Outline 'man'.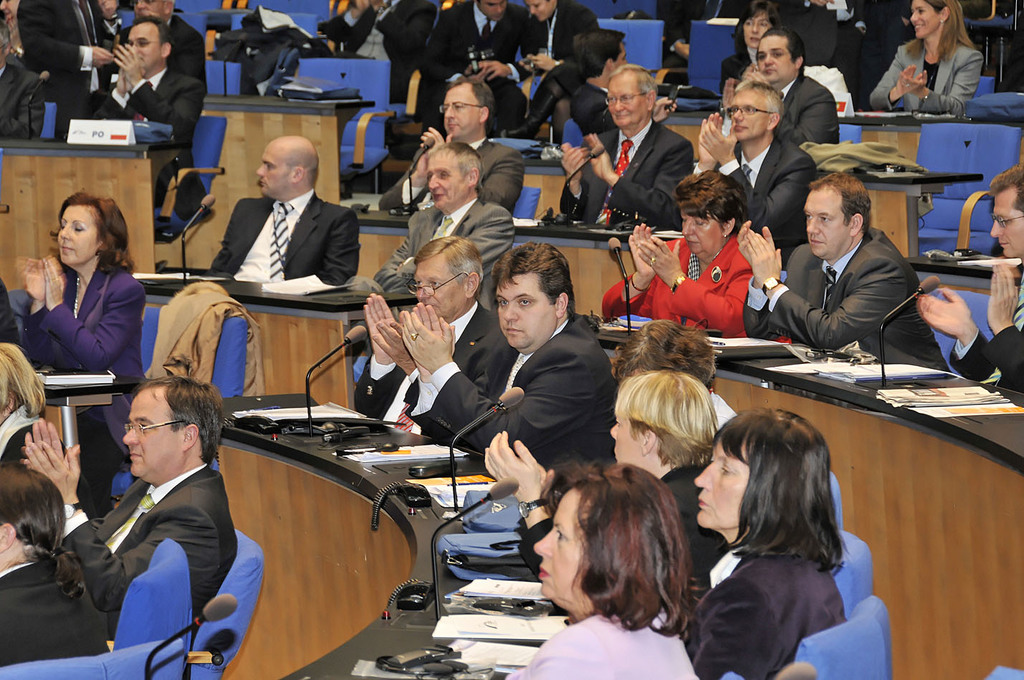
Outline: [370, 134, 525, 313].
